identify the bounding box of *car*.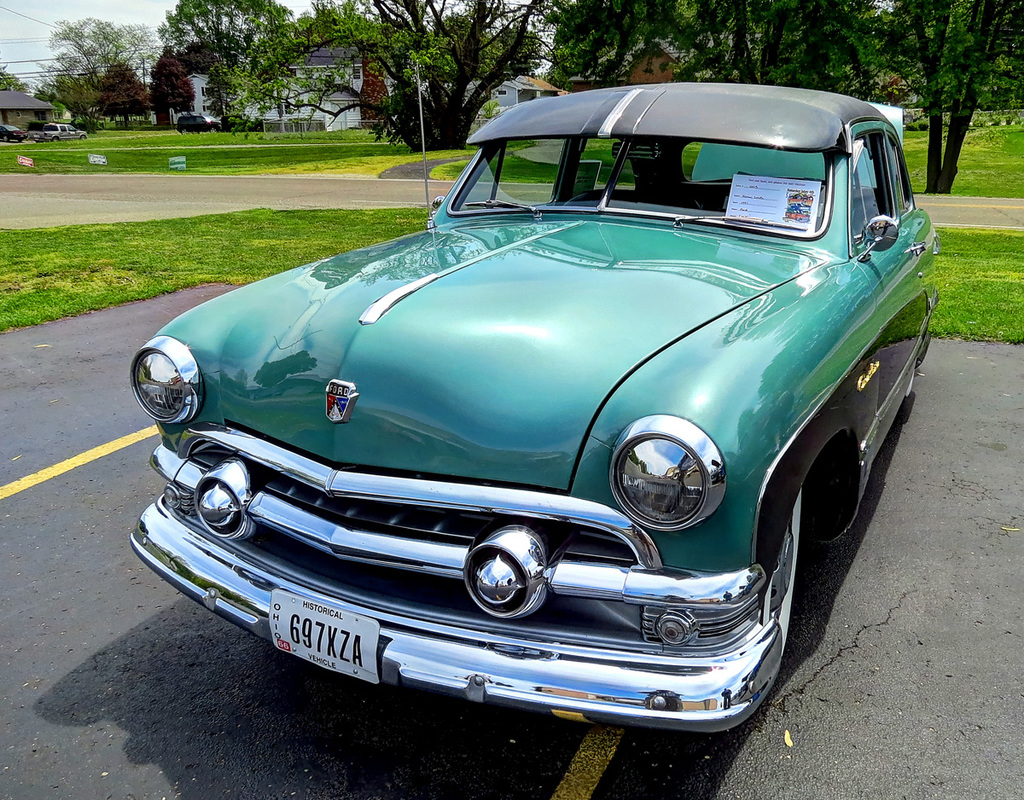
{"left": 128, "top": 61, "right": 938, "bottom": 735}.
